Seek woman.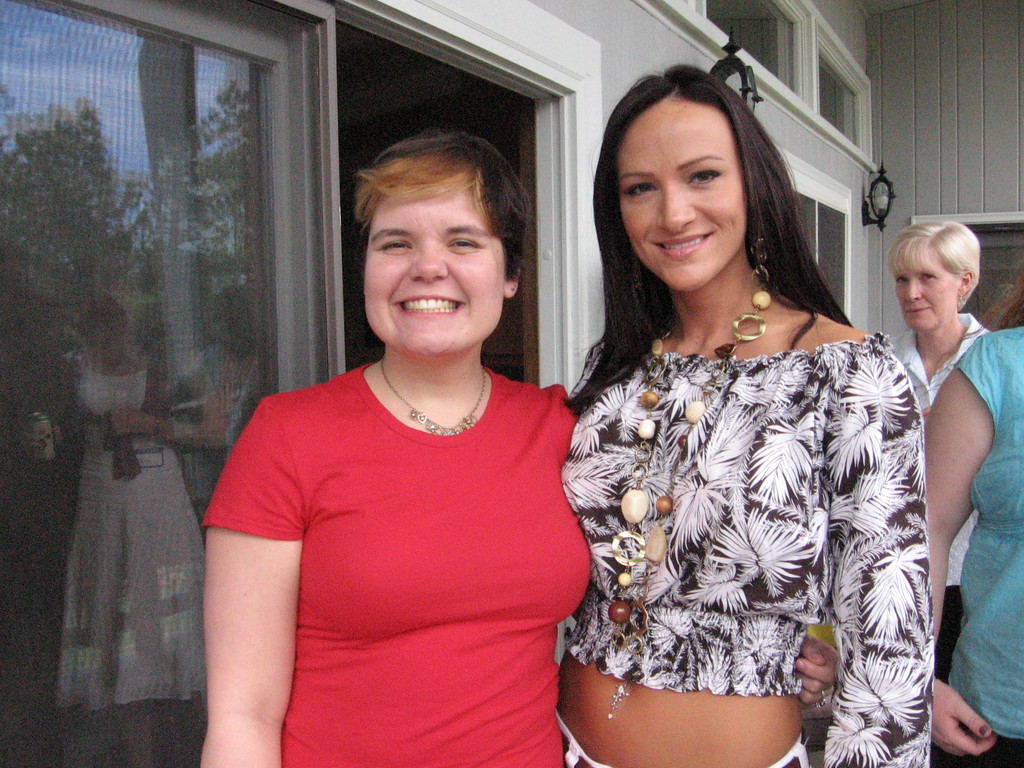
{"left": 922, "top": 320, "right": 1023, "bottom": 767}.
